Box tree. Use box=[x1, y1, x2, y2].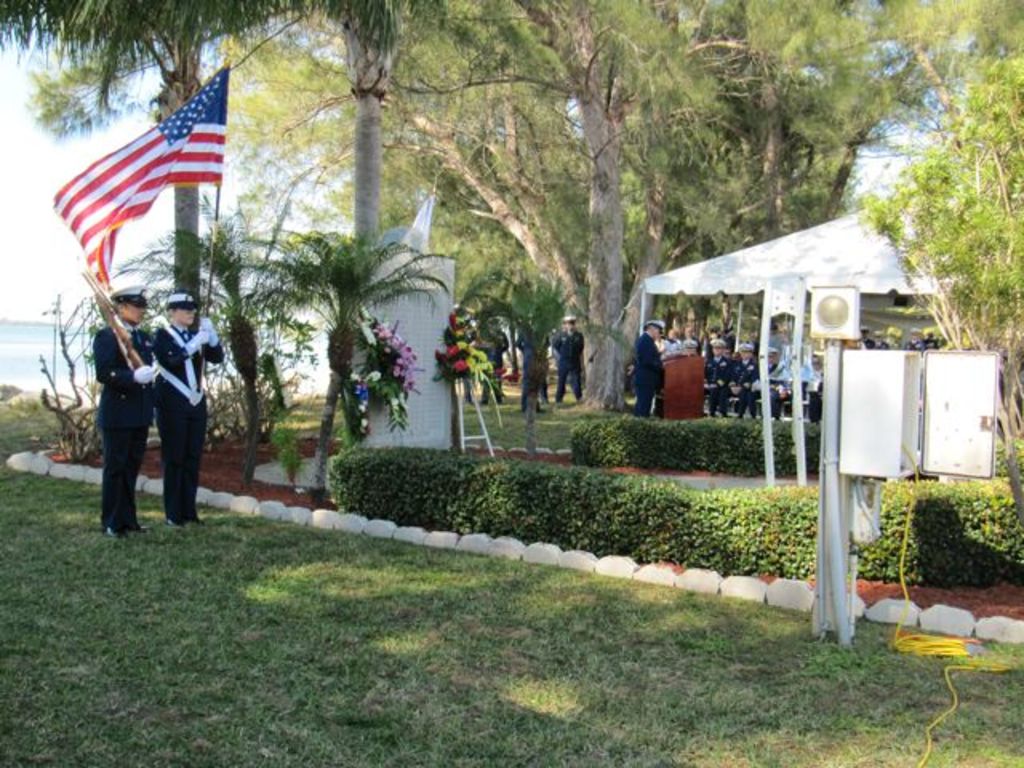
box=[856, 53, 1022, 550].
